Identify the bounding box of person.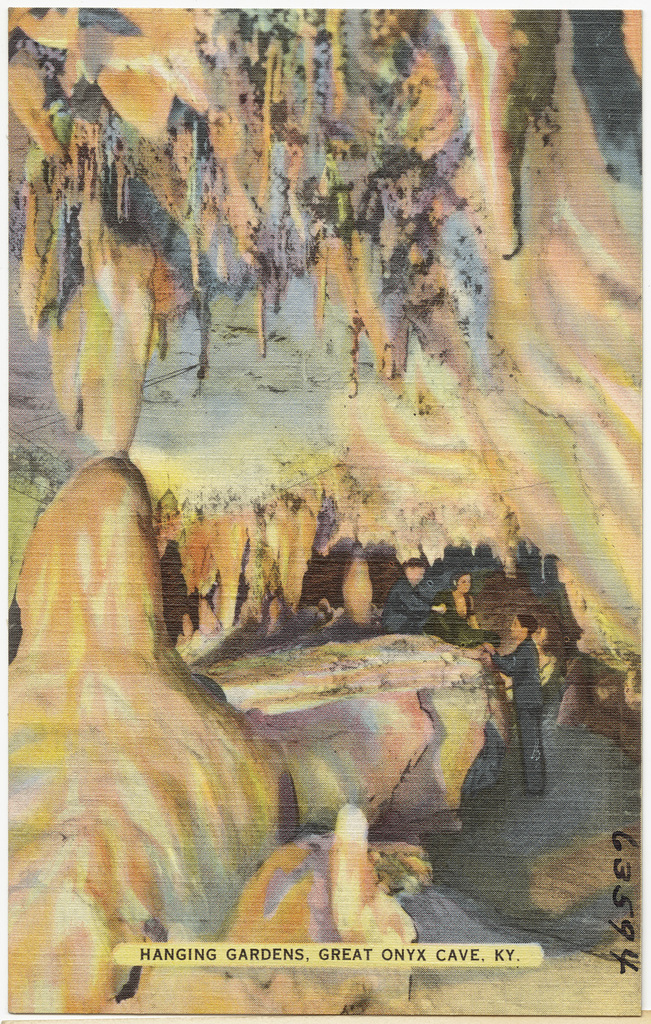
x1=385, y1=549, x2=441, y2=636.
